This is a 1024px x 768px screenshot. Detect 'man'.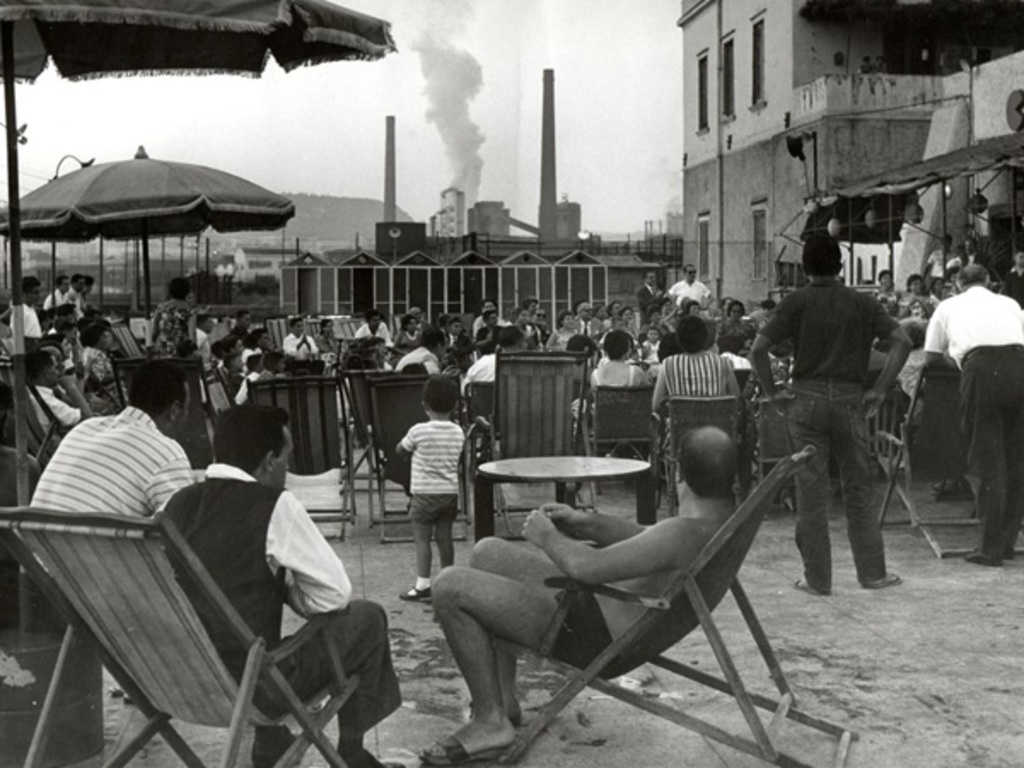
detection(631, 263, 666, 326).
